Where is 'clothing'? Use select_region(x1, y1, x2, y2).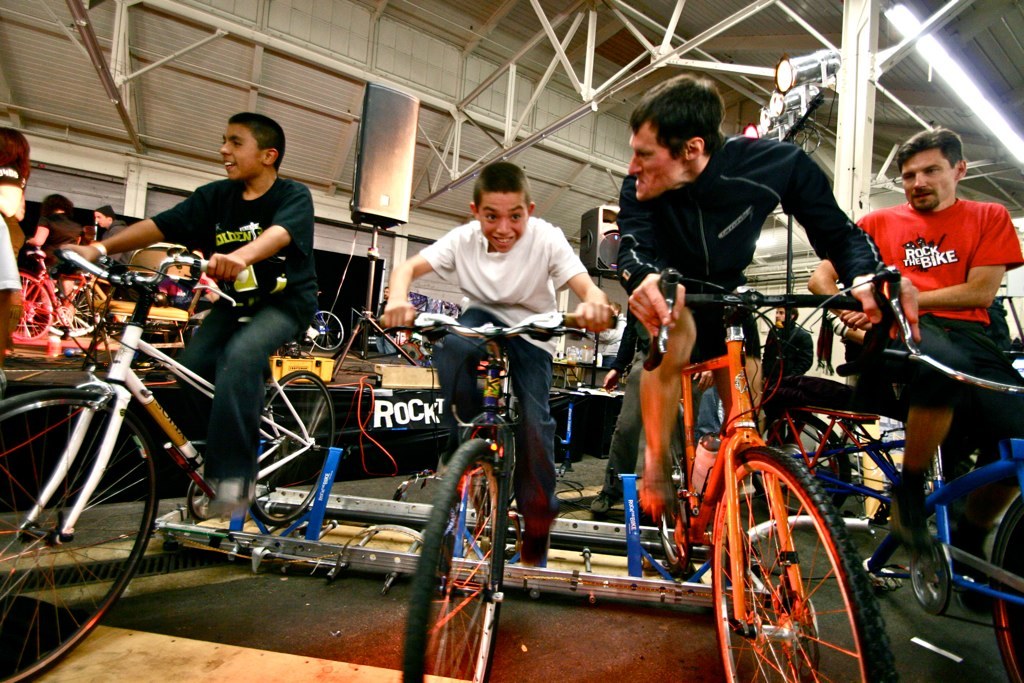
select_region(761, 319, 820, 456).
